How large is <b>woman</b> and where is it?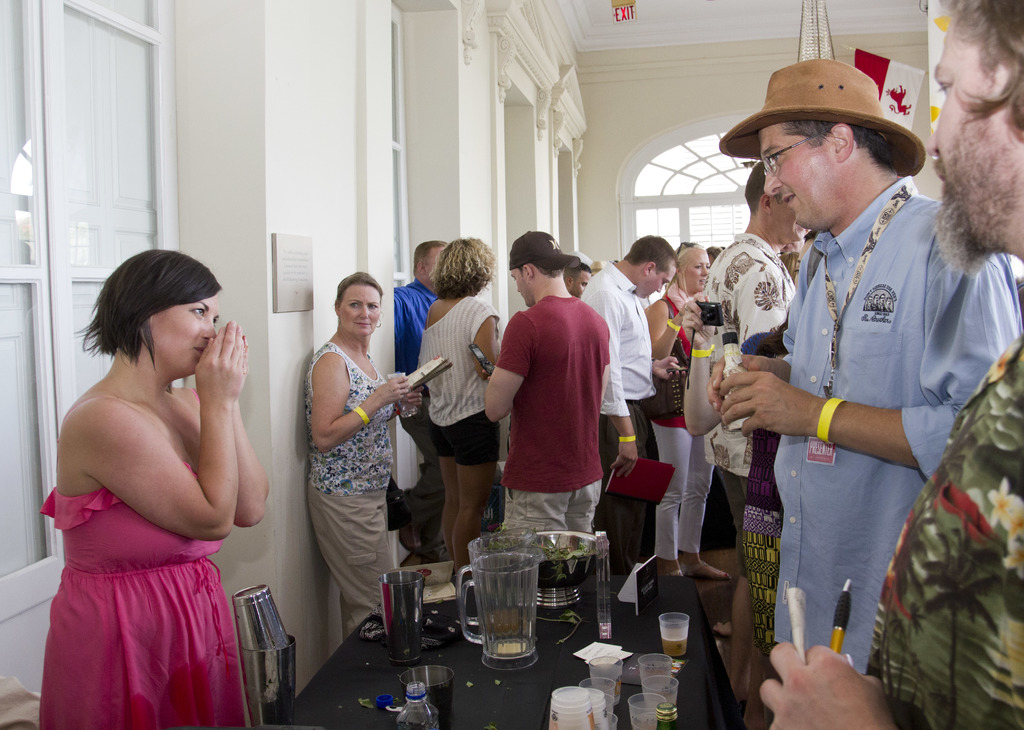
Bounding box: <bbox>305, 270, 424, 642</bbox>.
